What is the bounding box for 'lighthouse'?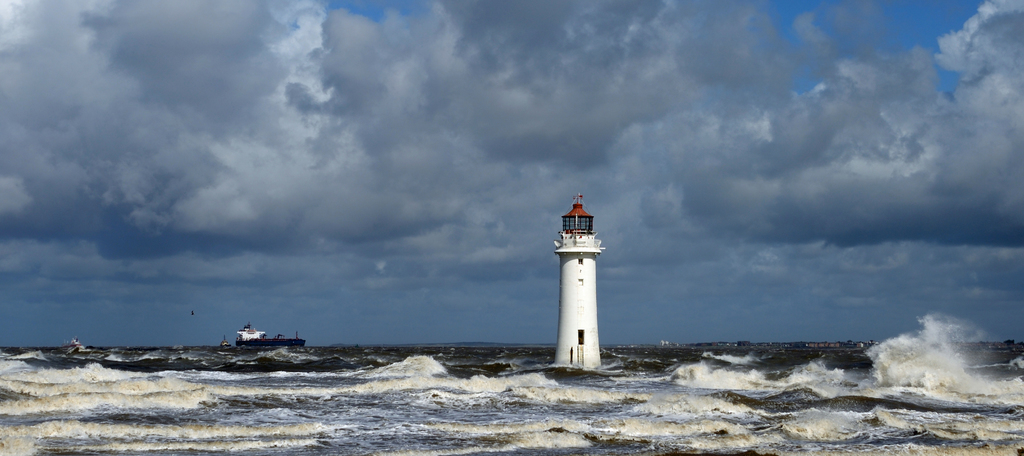
536, 182, 623, 377.
